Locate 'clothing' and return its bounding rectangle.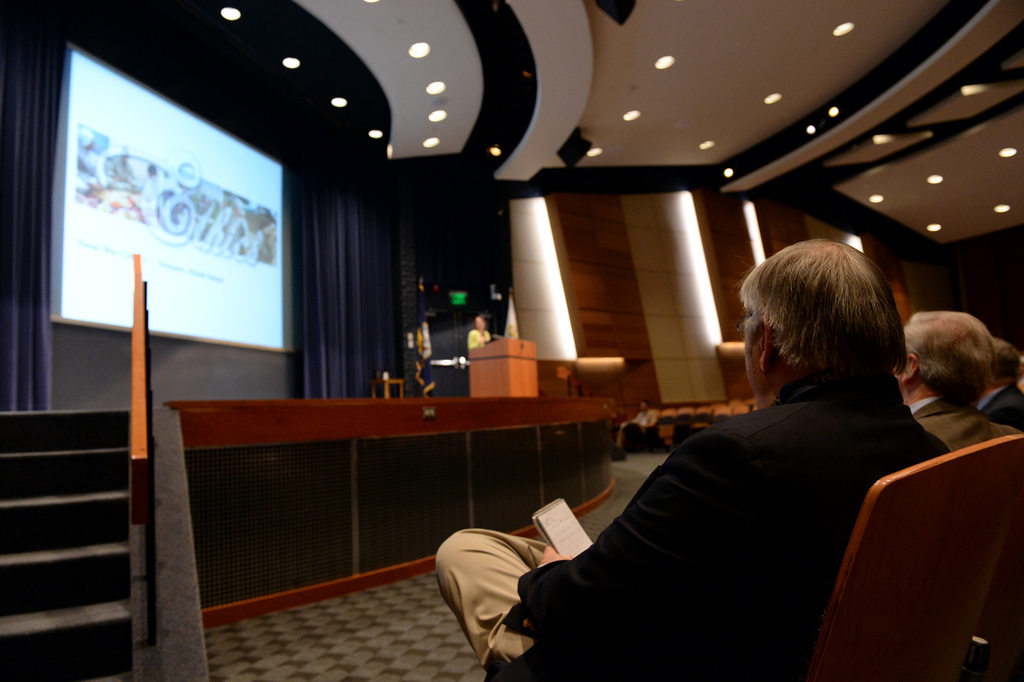
{"left": 467, "top": 325, "right": 486, "bottom": 355}.
